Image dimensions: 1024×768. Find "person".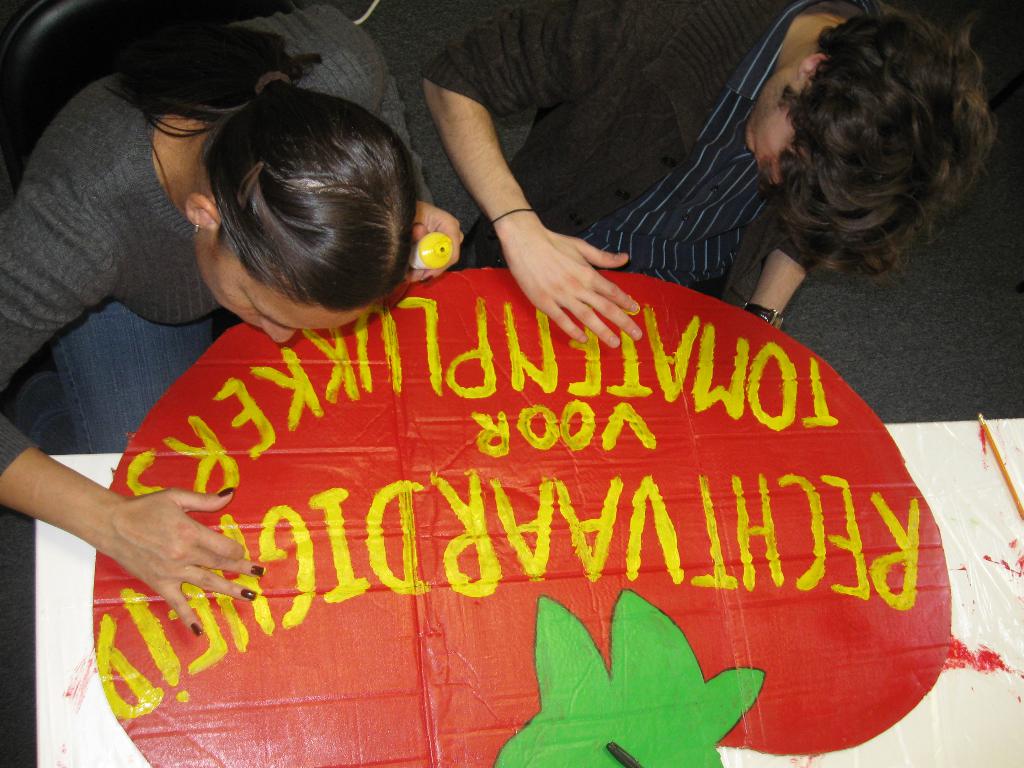
419,0,996,346.
